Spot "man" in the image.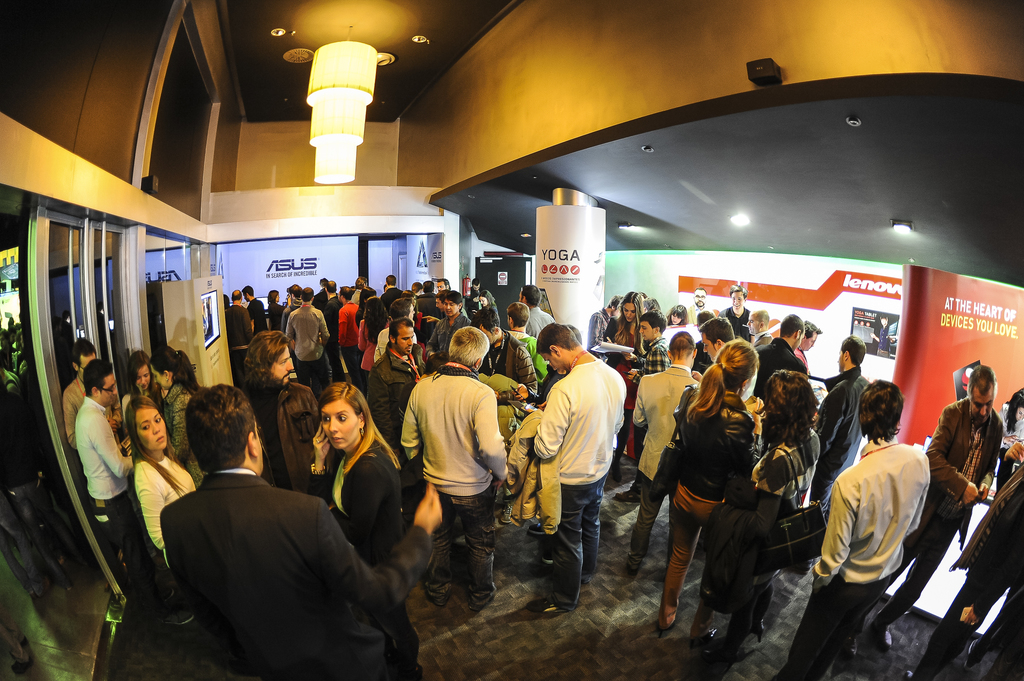
"man" found at <bbox>408, 332, 519, 611</bbox>.
